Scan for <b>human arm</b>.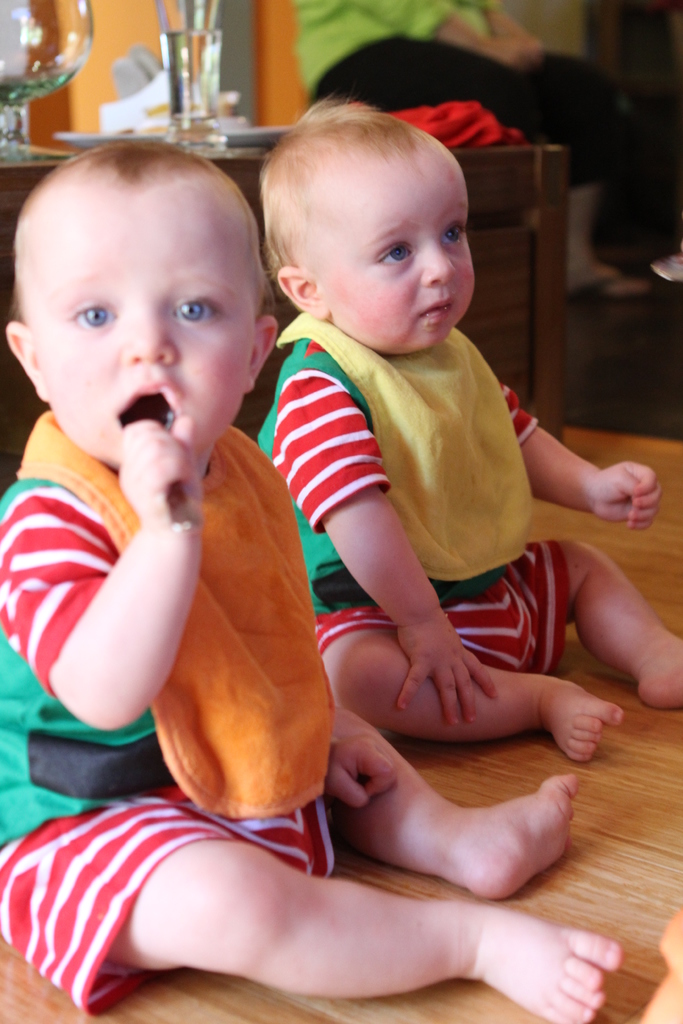
Scan result: bbox=[497, 372, 667, 536].
